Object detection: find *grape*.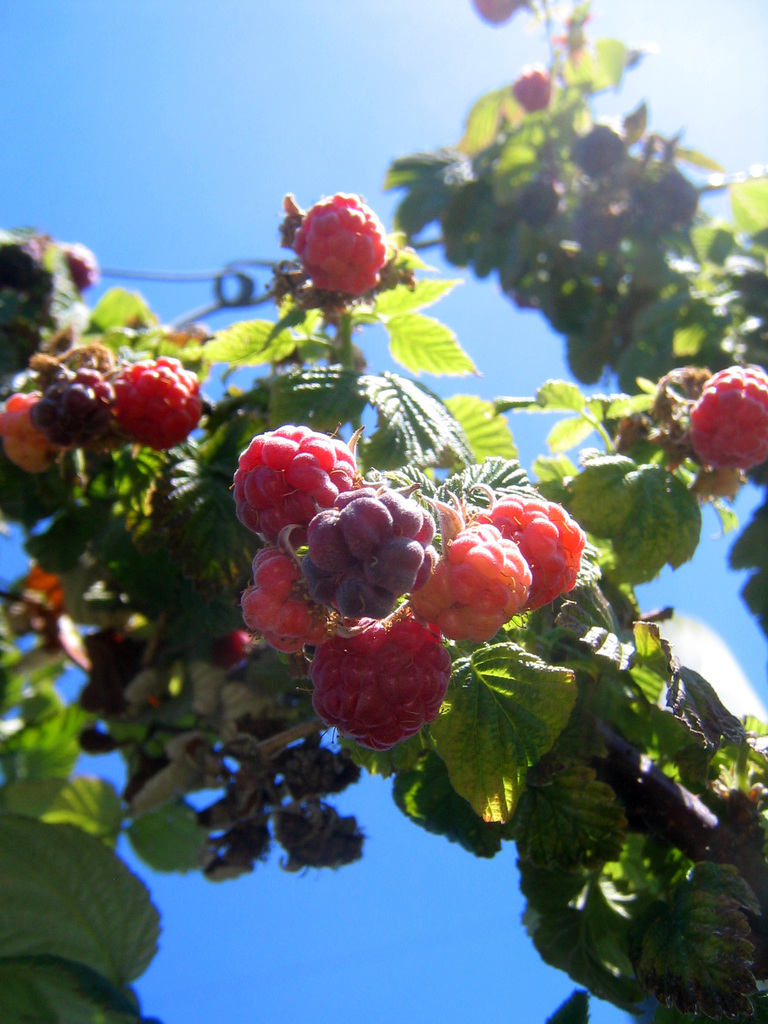
box=[0, 388, 55, 470].
